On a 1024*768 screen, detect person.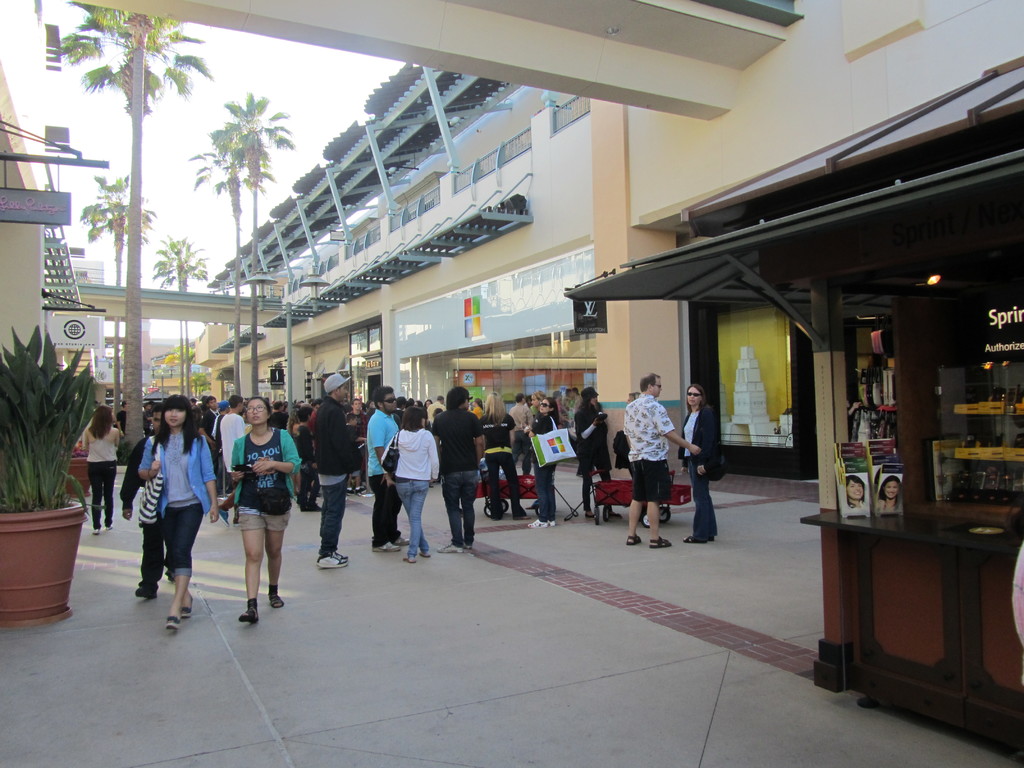
pyautogui.locateOnScreen(678, 383, 727, 543).
